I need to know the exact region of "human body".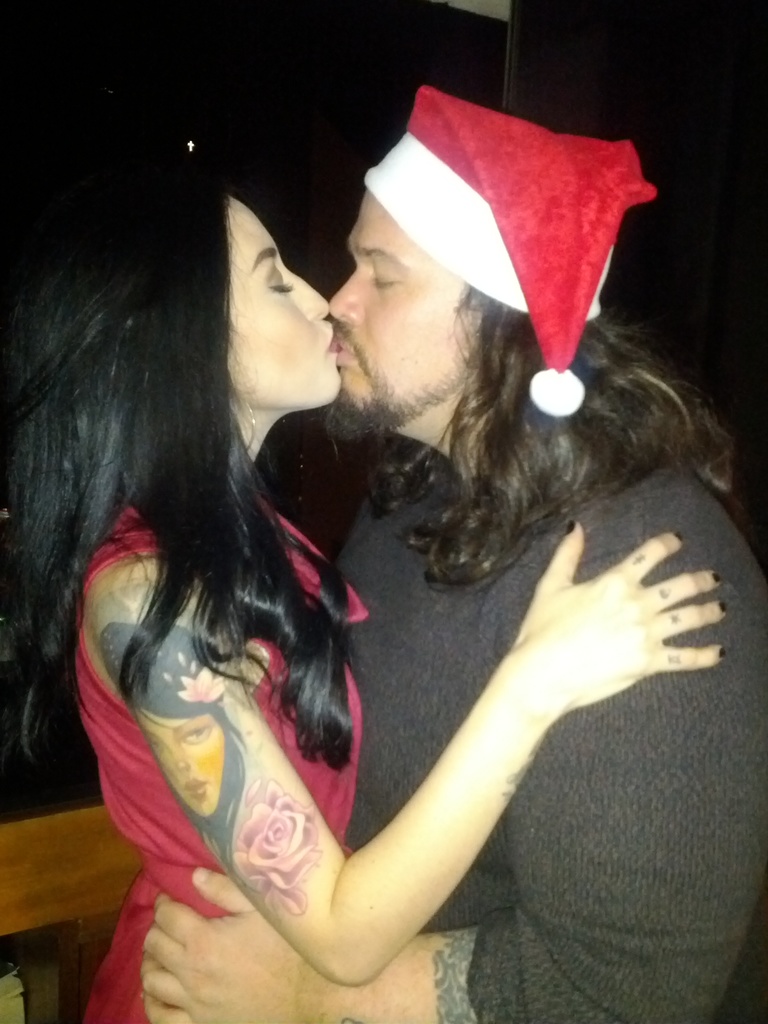
Region: [141, 85, 767, 1023].
